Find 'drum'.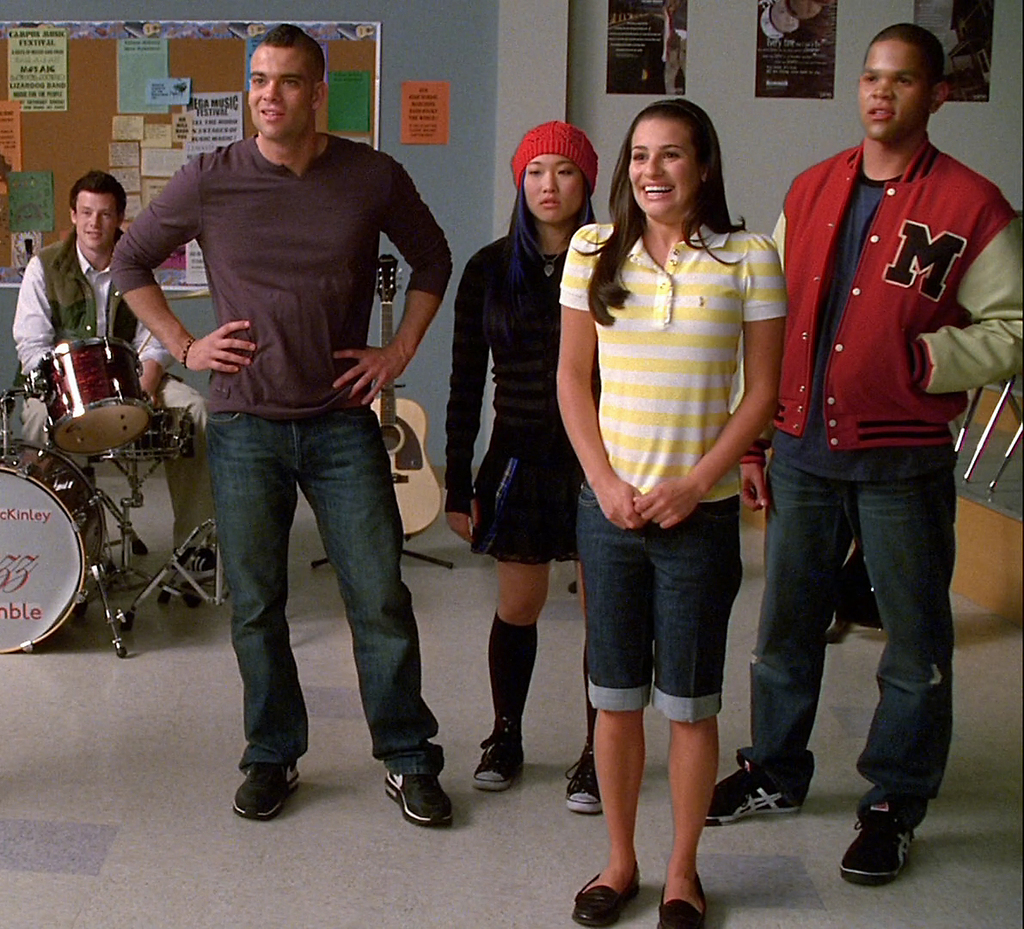
<region>37, 337, 152, 455</region>.
